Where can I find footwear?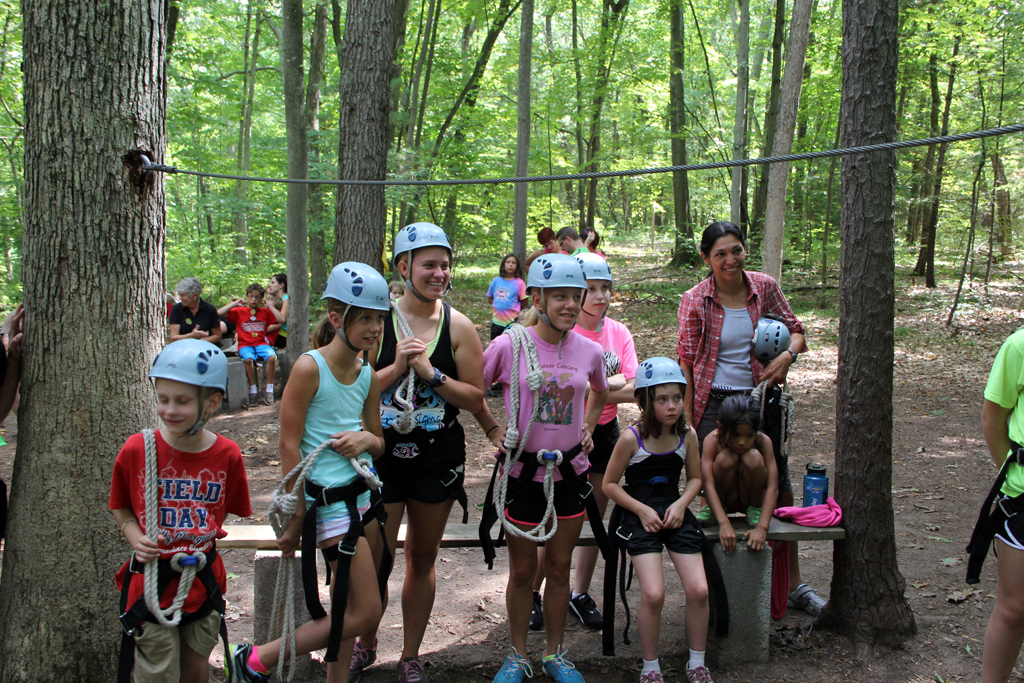
You can find it at 353,634,379,675.
